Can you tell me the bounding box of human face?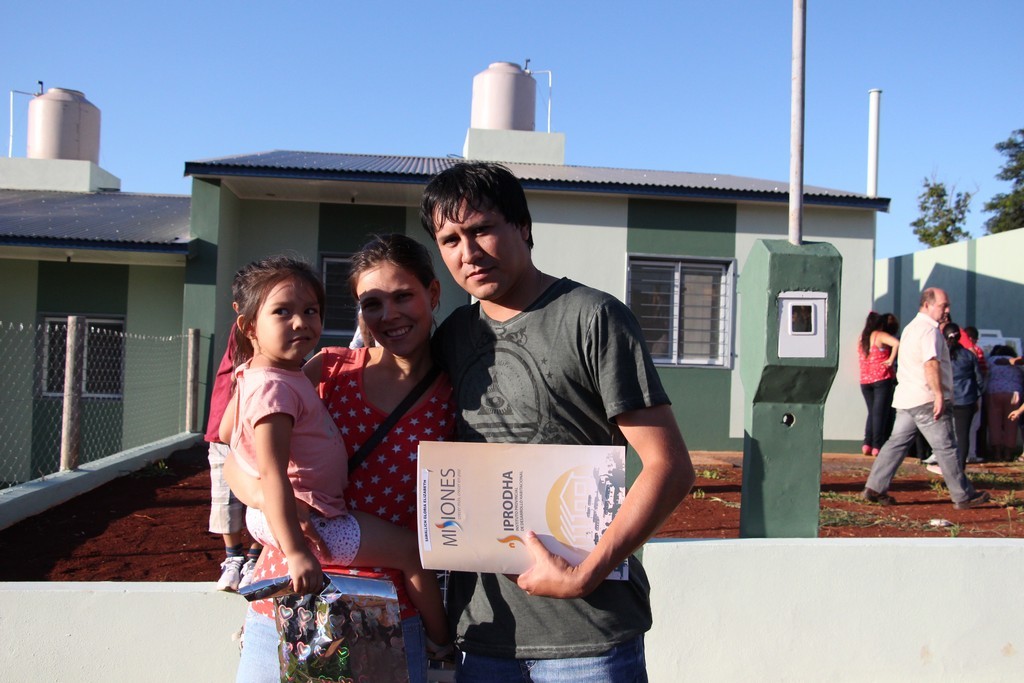
Rect(253, 279, 320, 361).
